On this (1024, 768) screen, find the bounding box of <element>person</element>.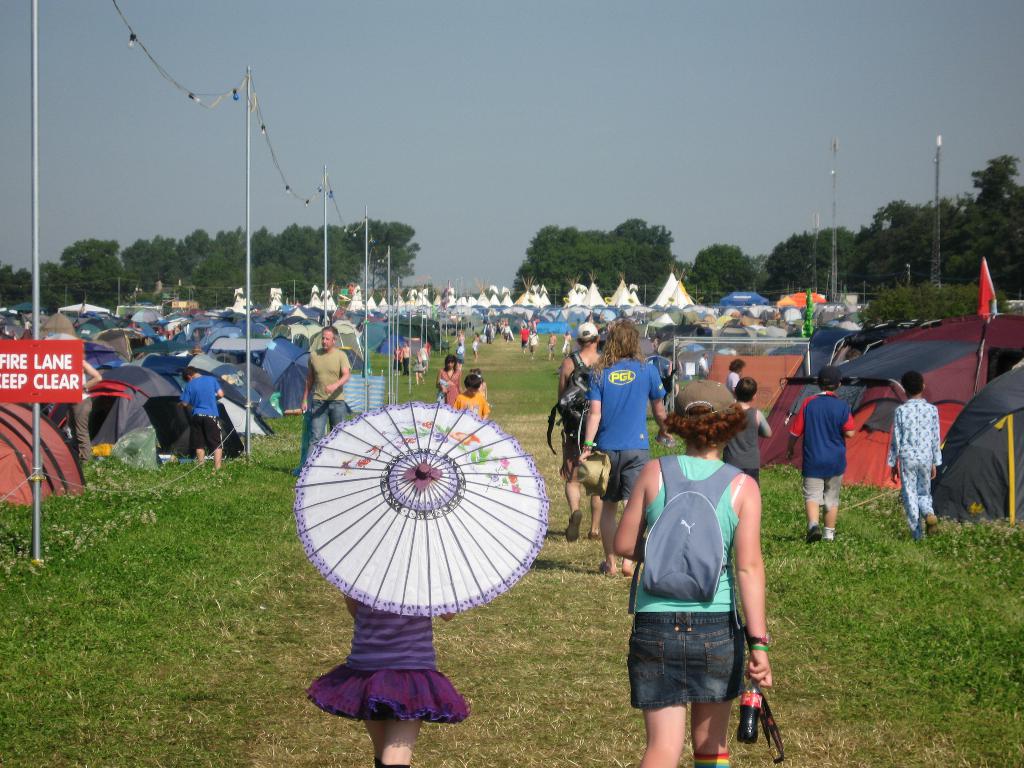
Bounding box: x1=298, y1=323, x2=356, y2=468.
